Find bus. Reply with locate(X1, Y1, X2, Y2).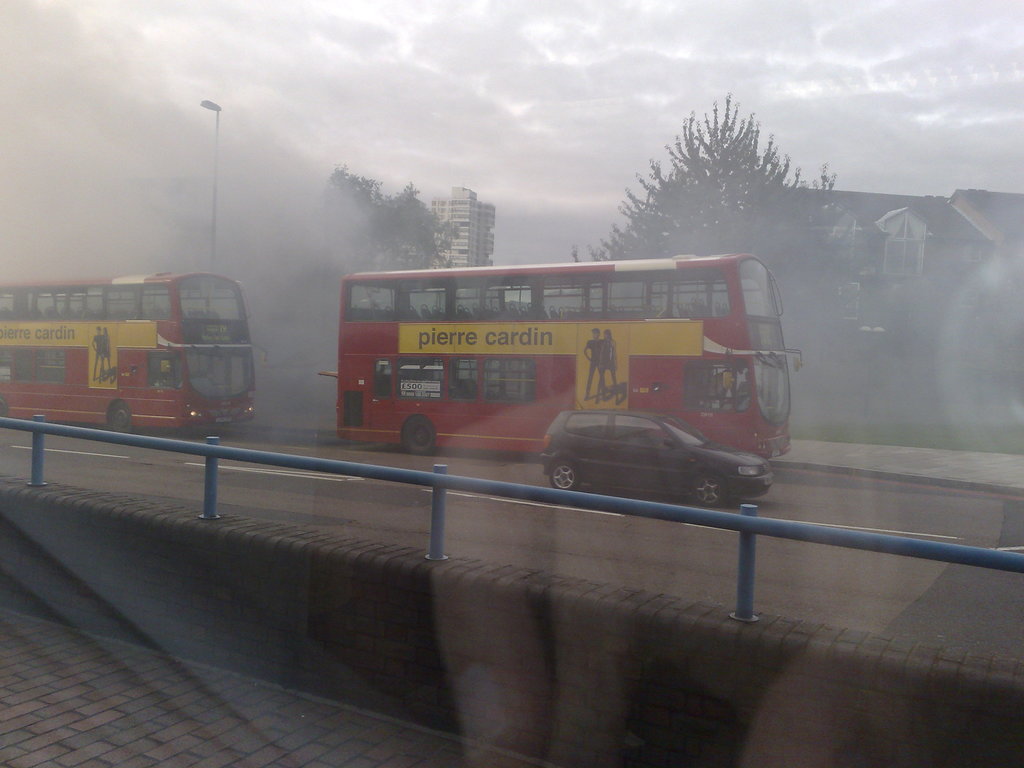
locate(0, 262, 272, 436).
